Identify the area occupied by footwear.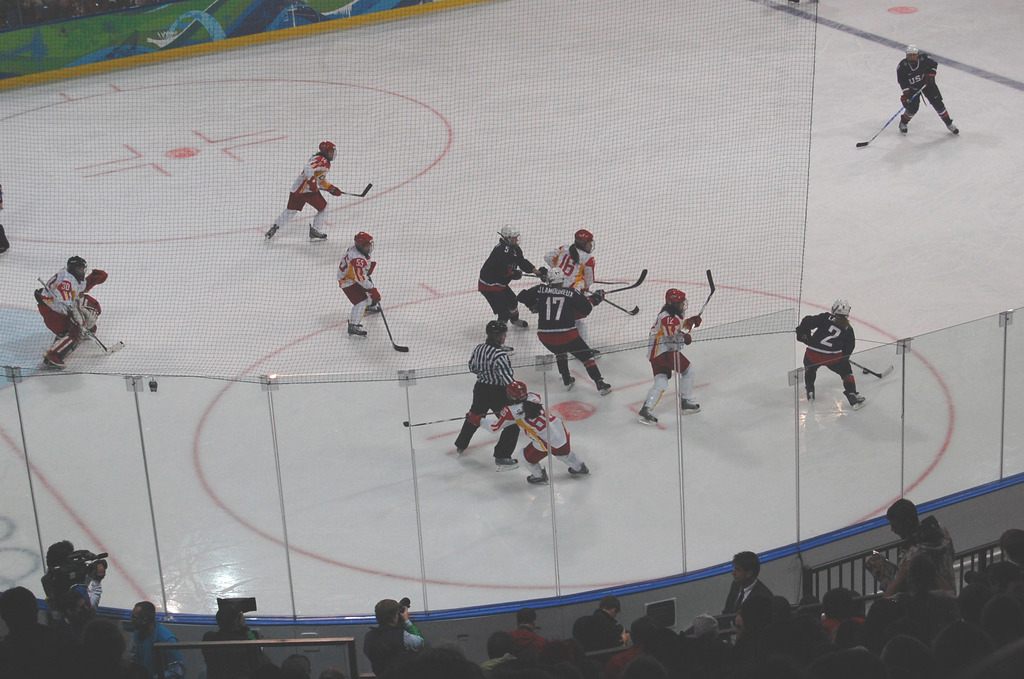
Area: locate(899, 120, 906, 133).
